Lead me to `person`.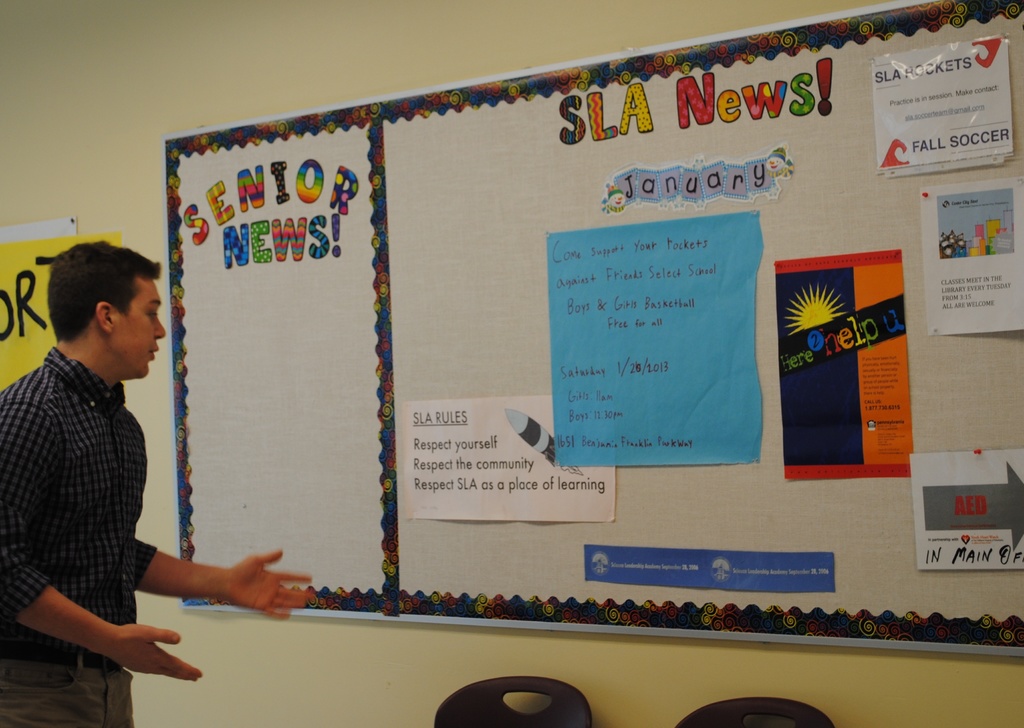
Lead to {"left": 0, "top": 243, "right": 314, "bottom": 727}.
